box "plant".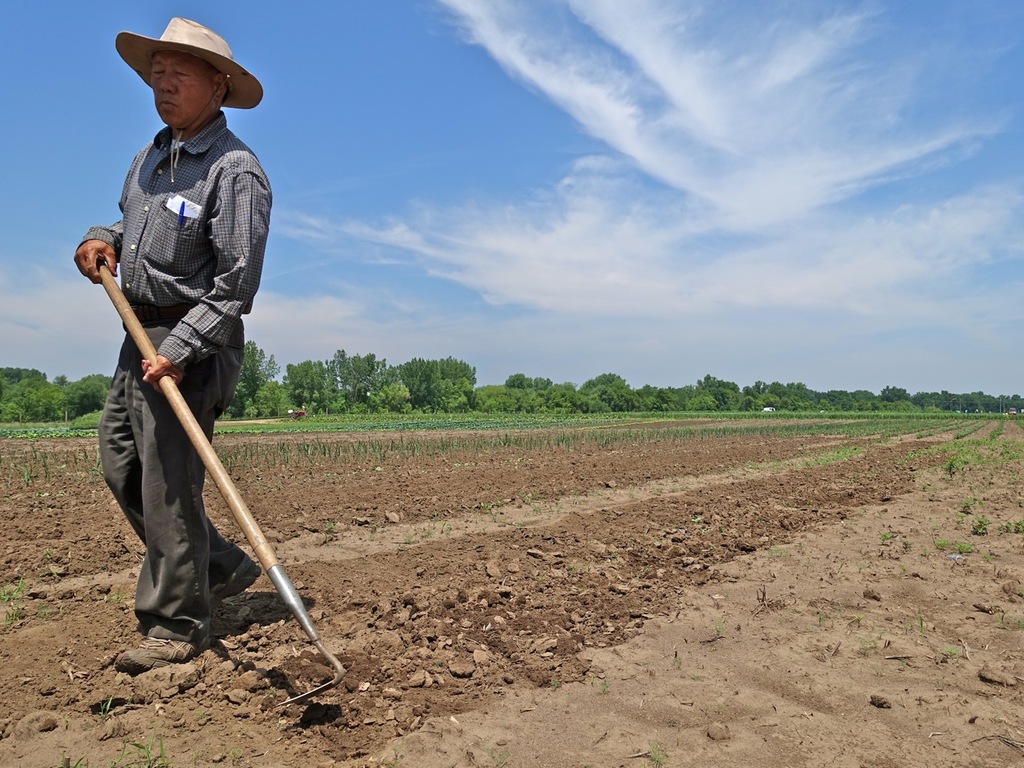
bbox=[609, 549, 621, 561].
